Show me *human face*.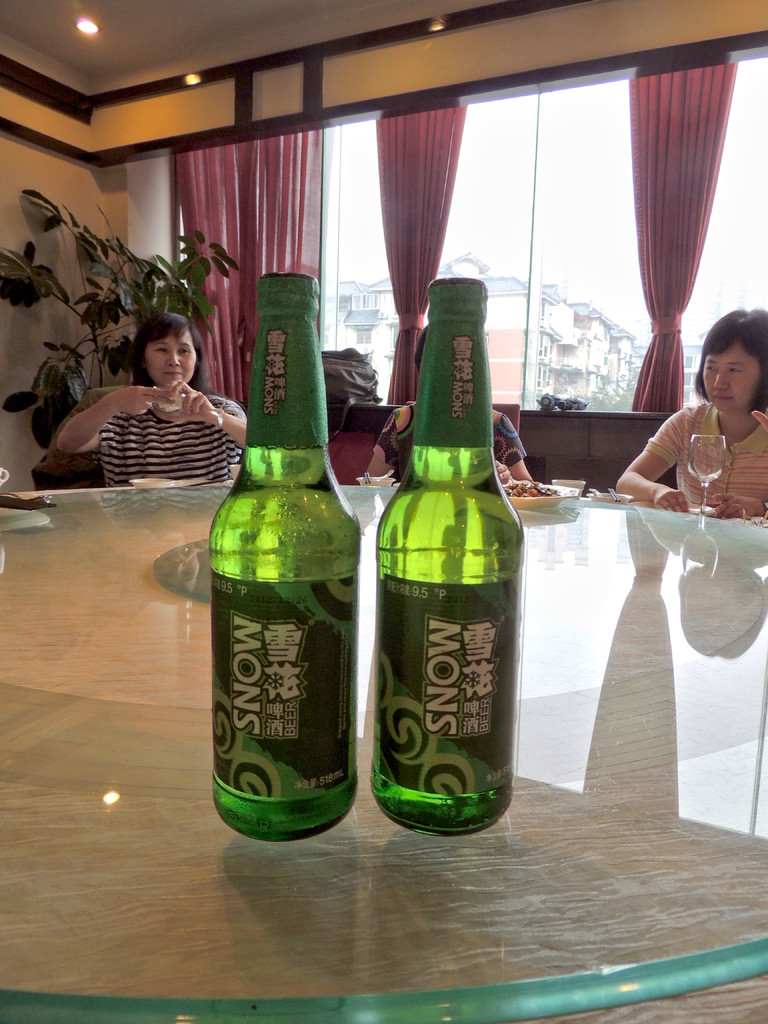
*human face* is here: Rect(698, 344, 763, 412).
